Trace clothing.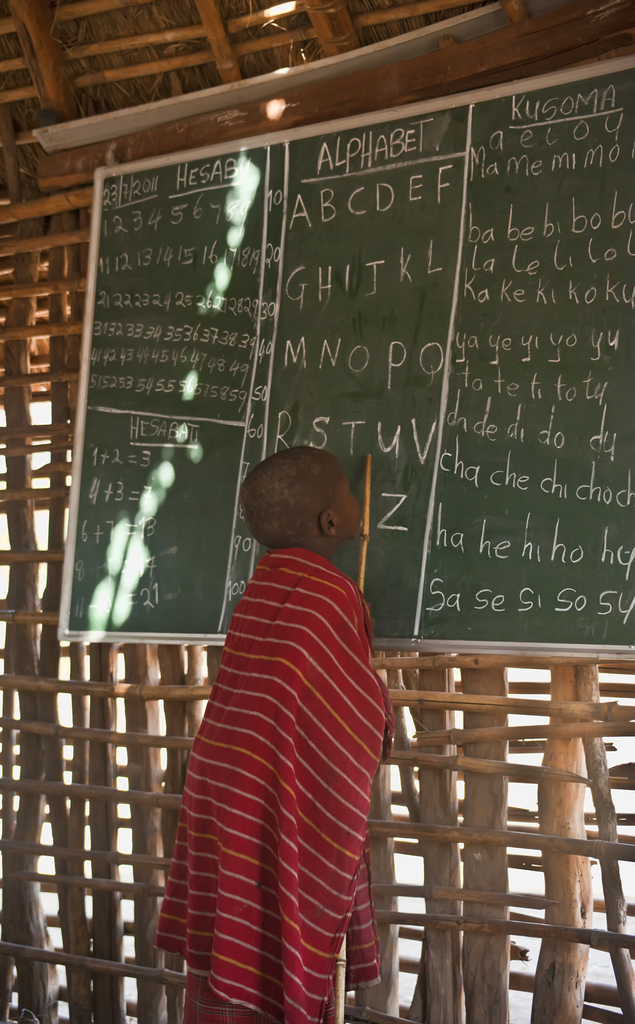
Traced to bbox=[144, 545, 377, 1023].
